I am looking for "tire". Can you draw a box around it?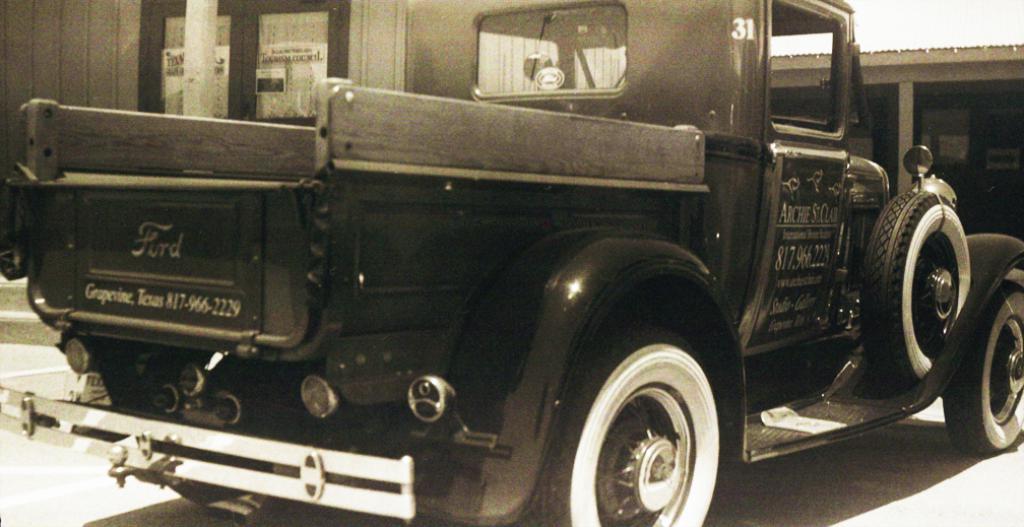
Sure, the bounding box is {"x1": 877, "y1": 189, "x2": 980, "y2": 427}.
